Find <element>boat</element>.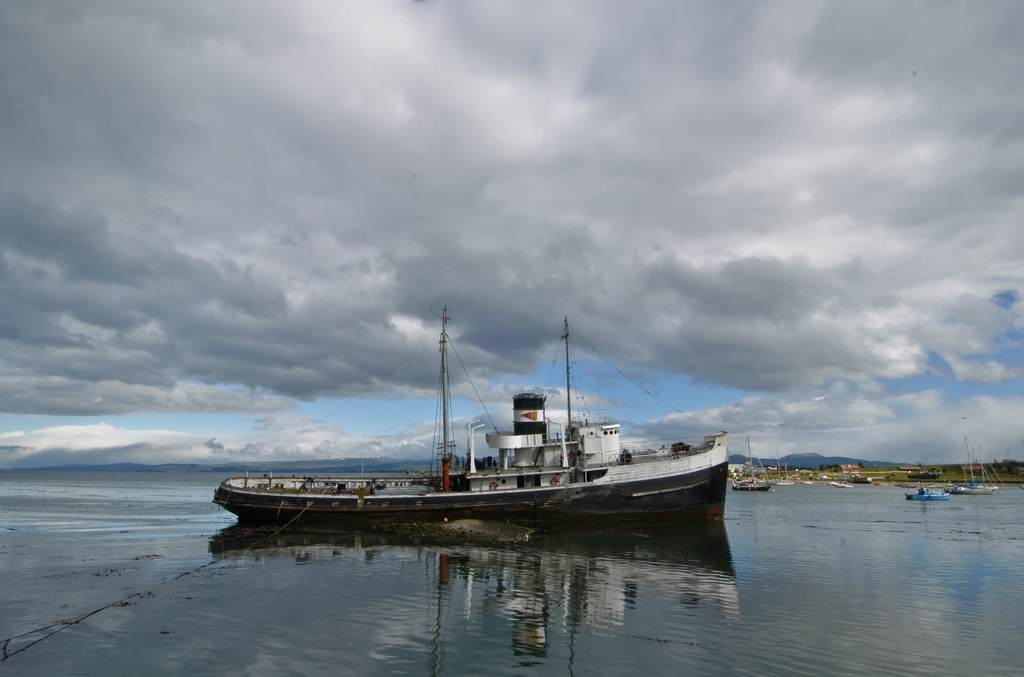
l=970, t=446, r=1002, b=488.
